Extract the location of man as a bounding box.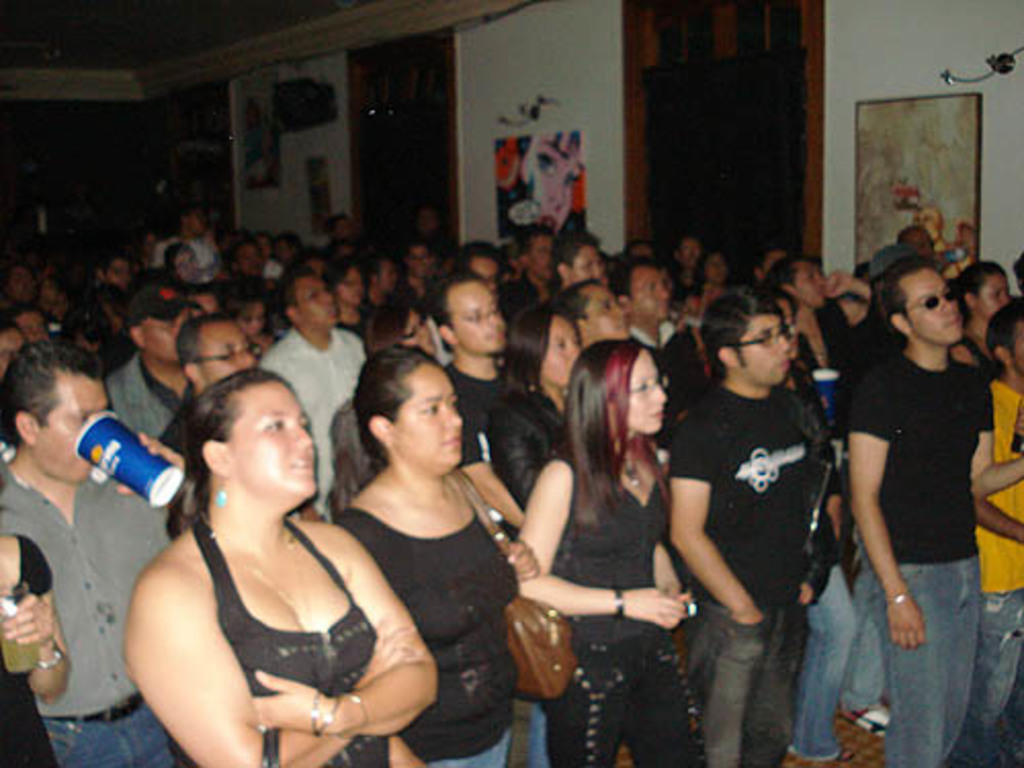
555, 225, 612, 289.
